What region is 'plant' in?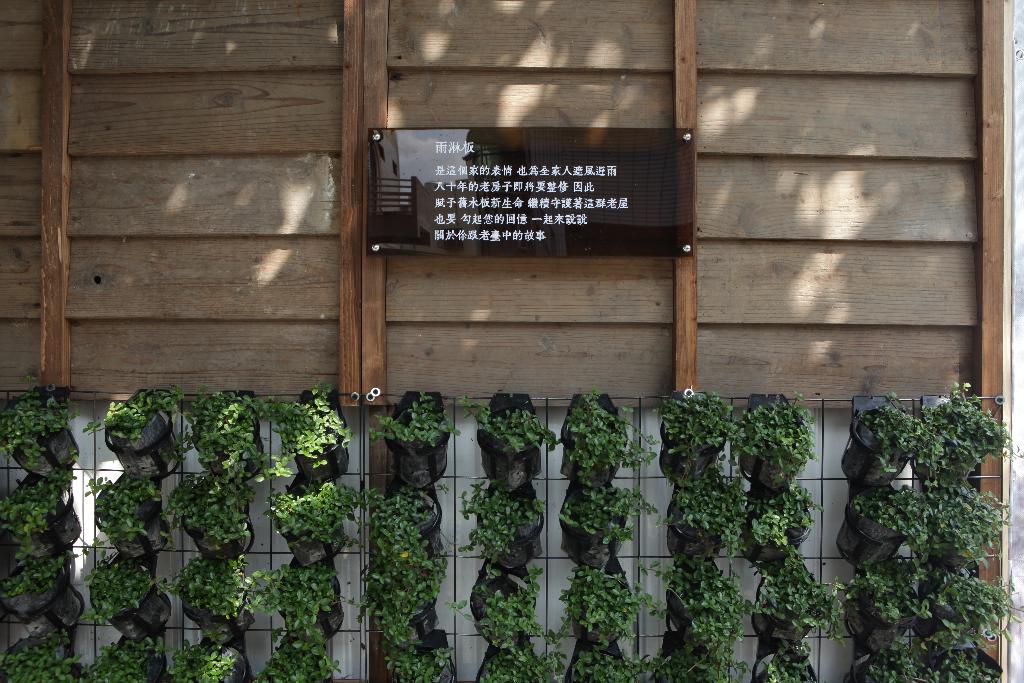
BBox(656, 389, 739, 470).
